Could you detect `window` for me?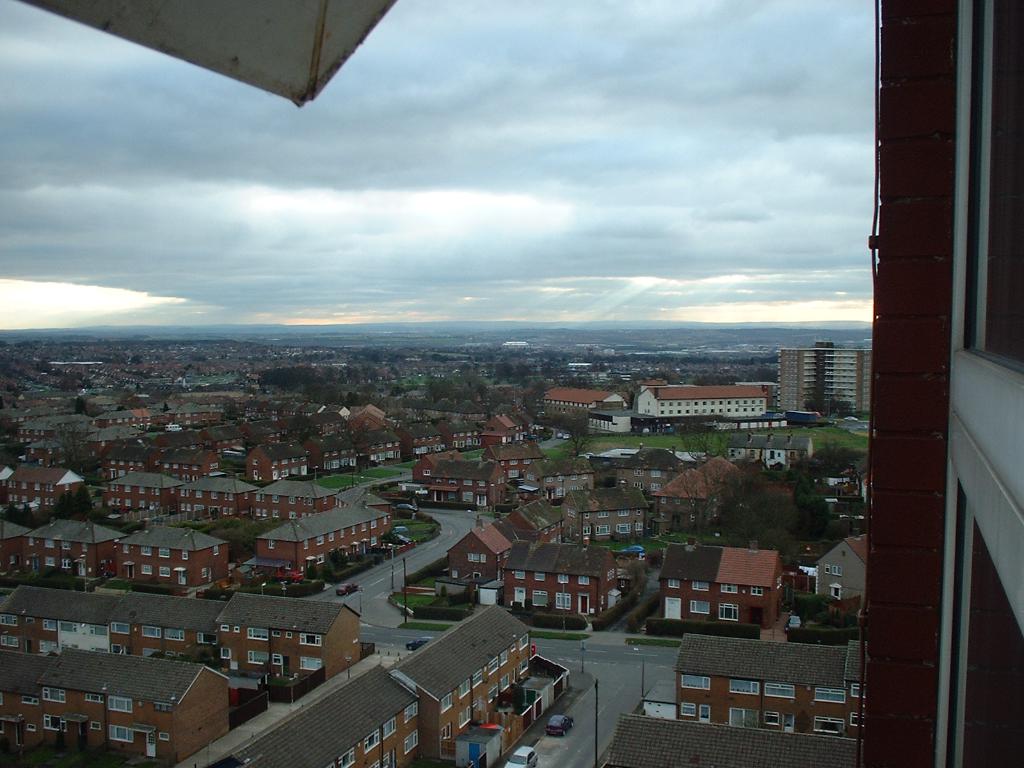
Detection result: select_region(690, 584, 708, 593).
